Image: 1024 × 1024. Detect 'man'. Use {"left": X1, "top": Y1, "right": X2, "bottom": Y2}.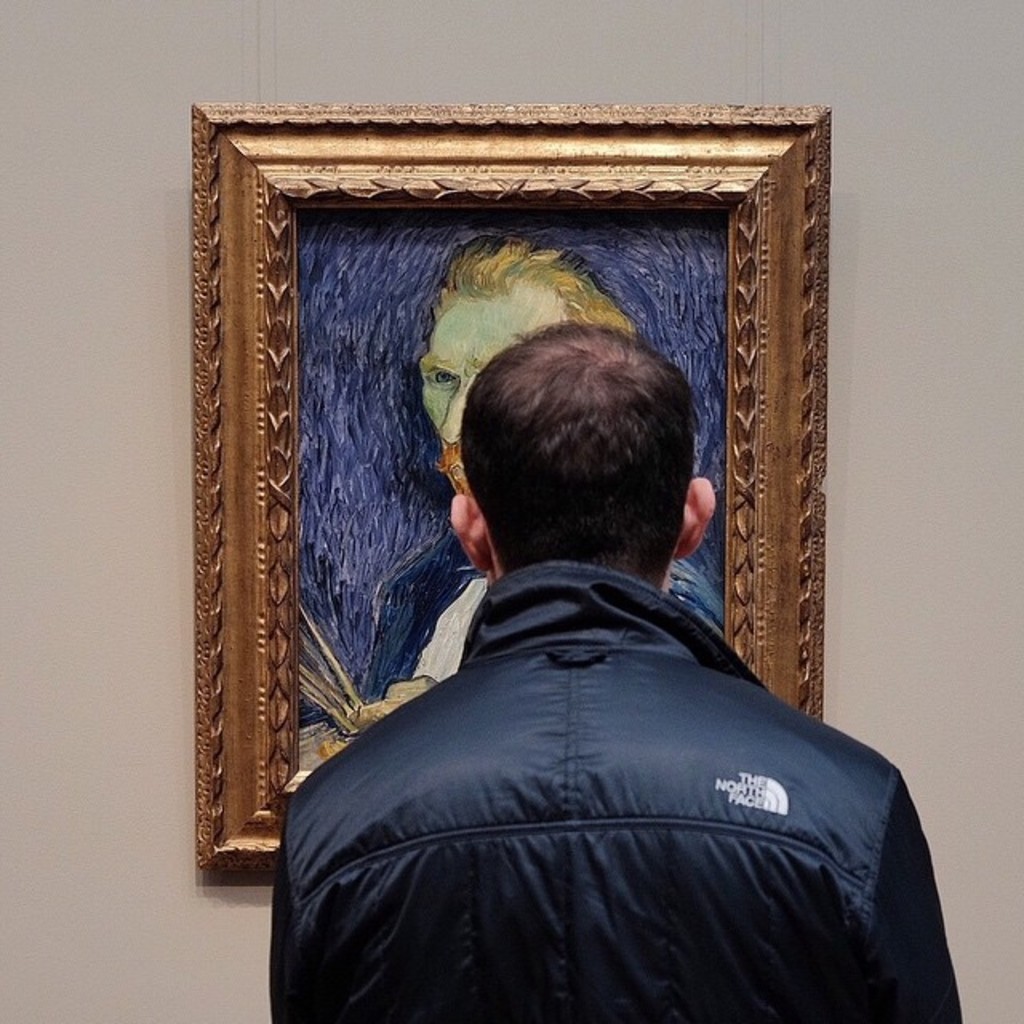
{"left": 251, "top": 242, "right": 904, "bottom": 963}.
